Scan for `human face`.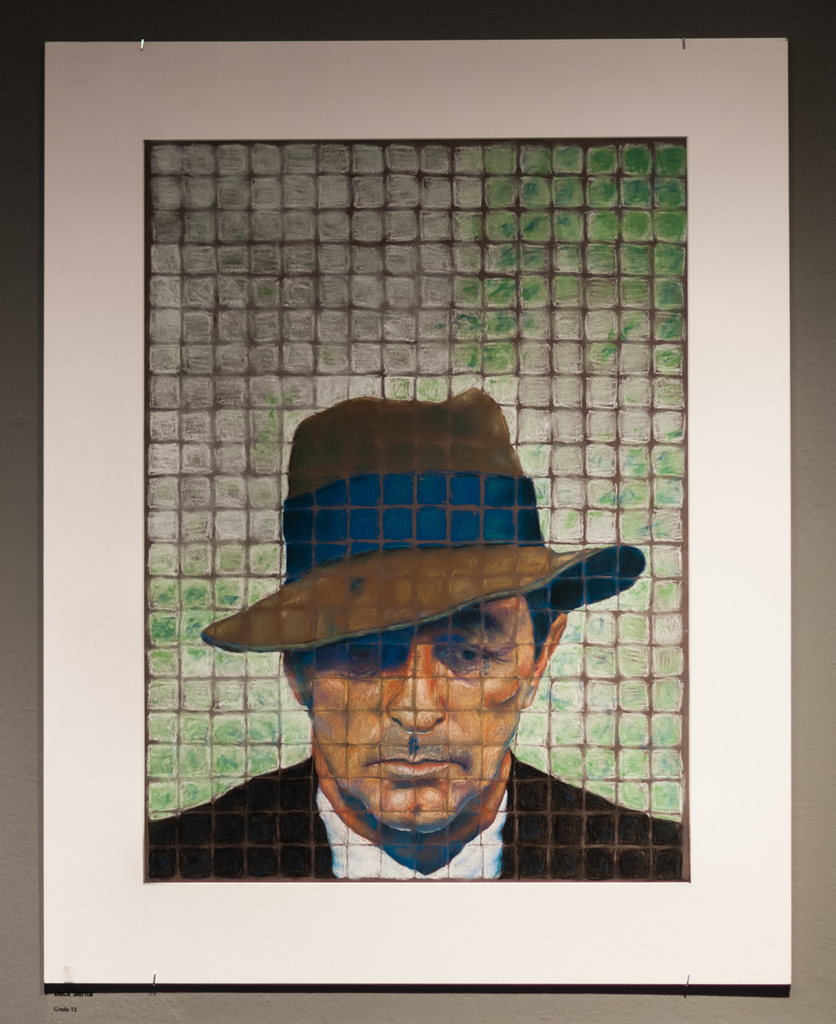
Scan result: box=[291, 589, 540, 834].
